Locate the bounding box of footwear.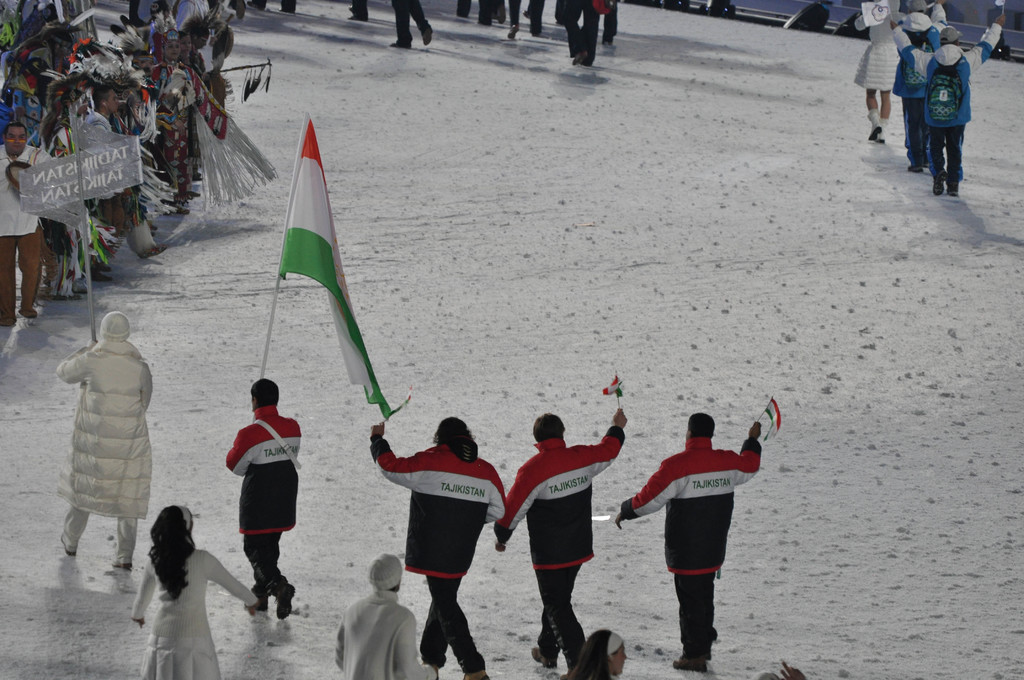
Bounding box: [left=246, top=597, right=270, bottom=610].
